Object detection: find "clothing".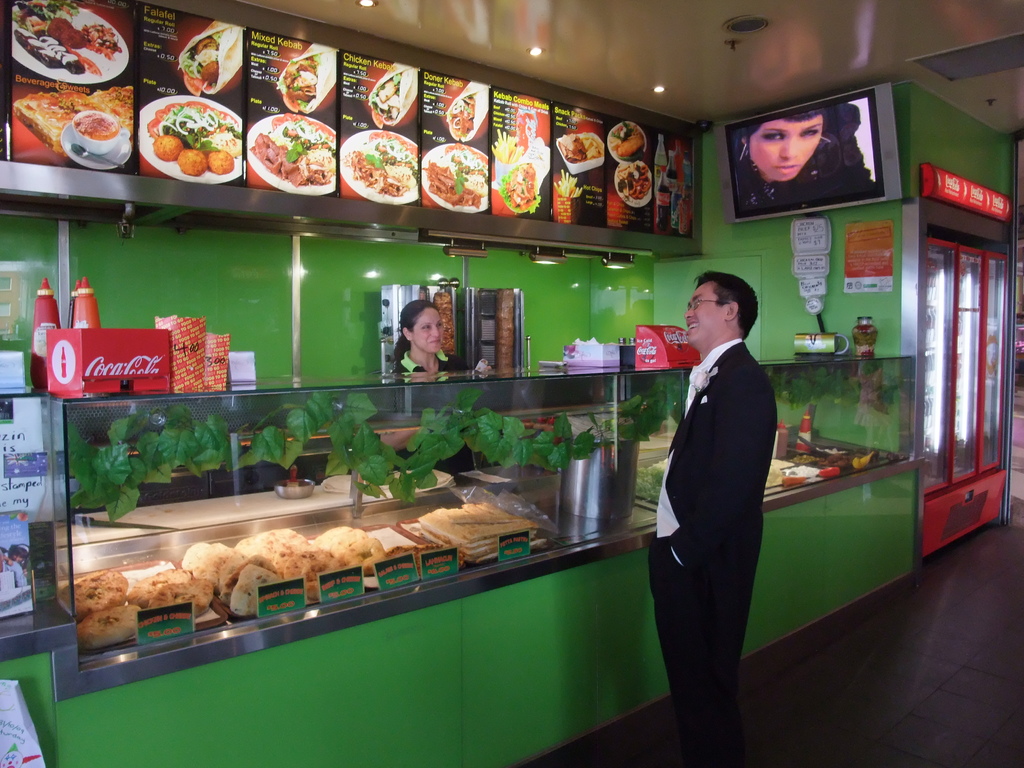
bbox(732, 156, 877, 214).
